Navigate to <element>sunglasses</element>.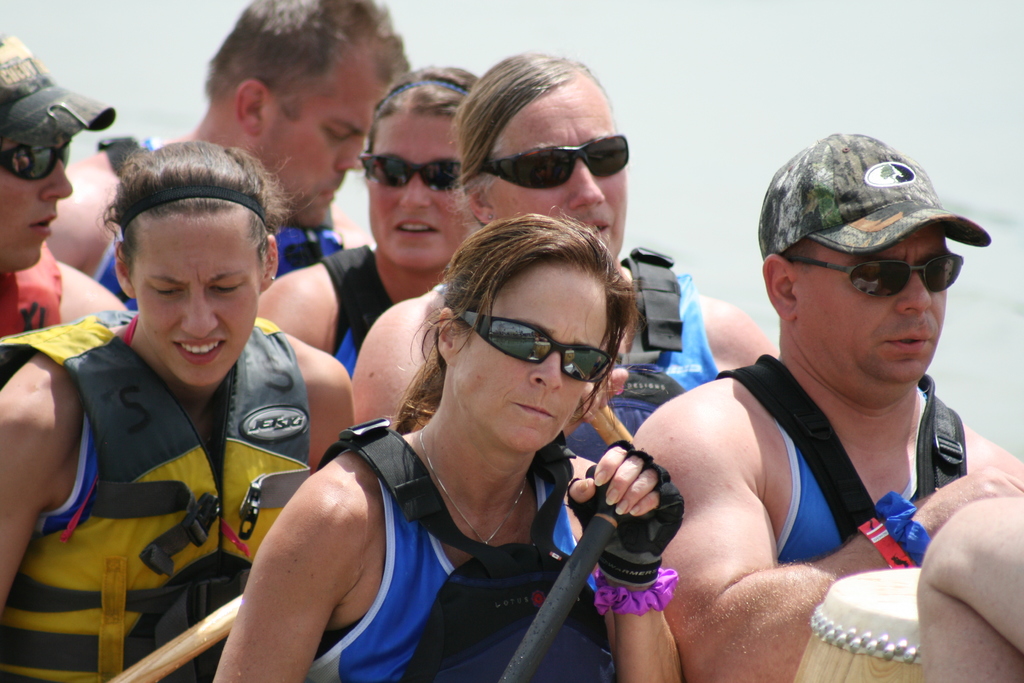
Navigation target: BBox(477, 135, 630, 191).
